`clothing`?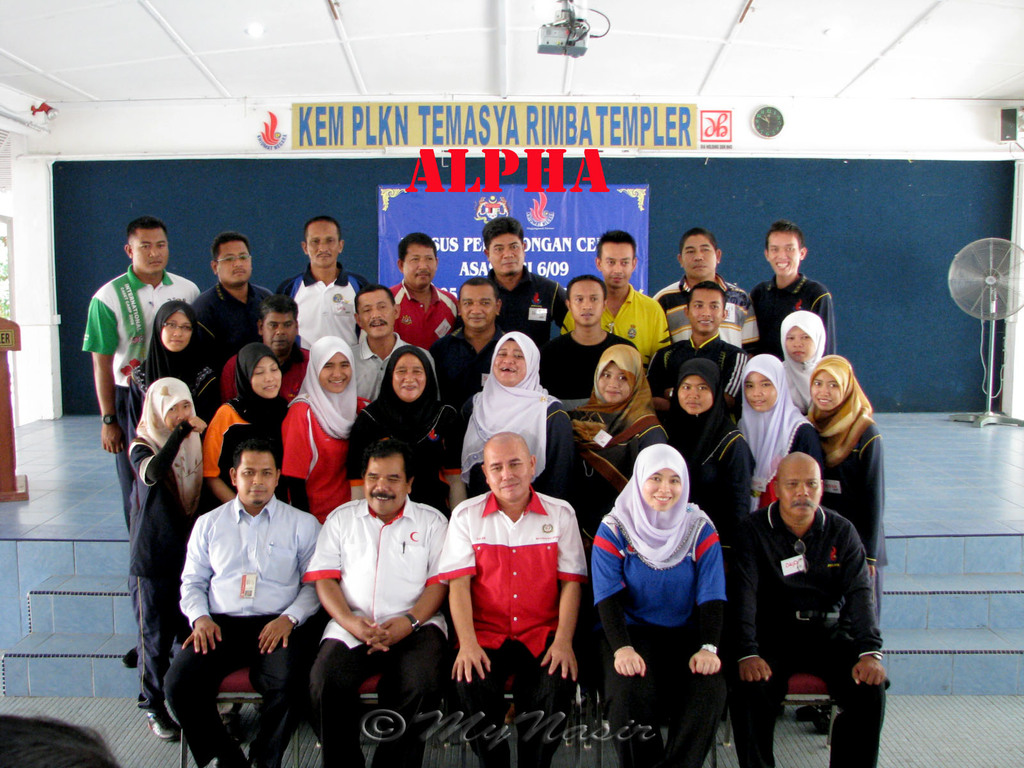
<box>182,509,298,758</box>
